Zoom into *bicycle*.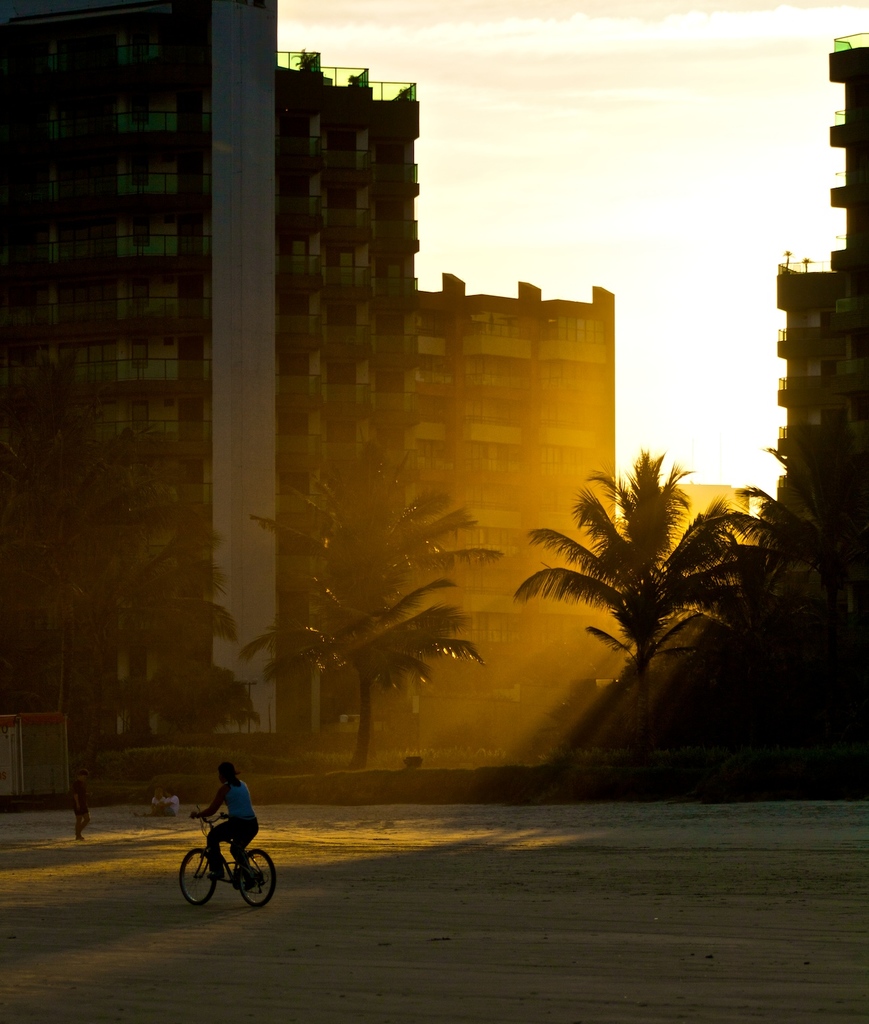
Zoom target: 184 820 276 914.
